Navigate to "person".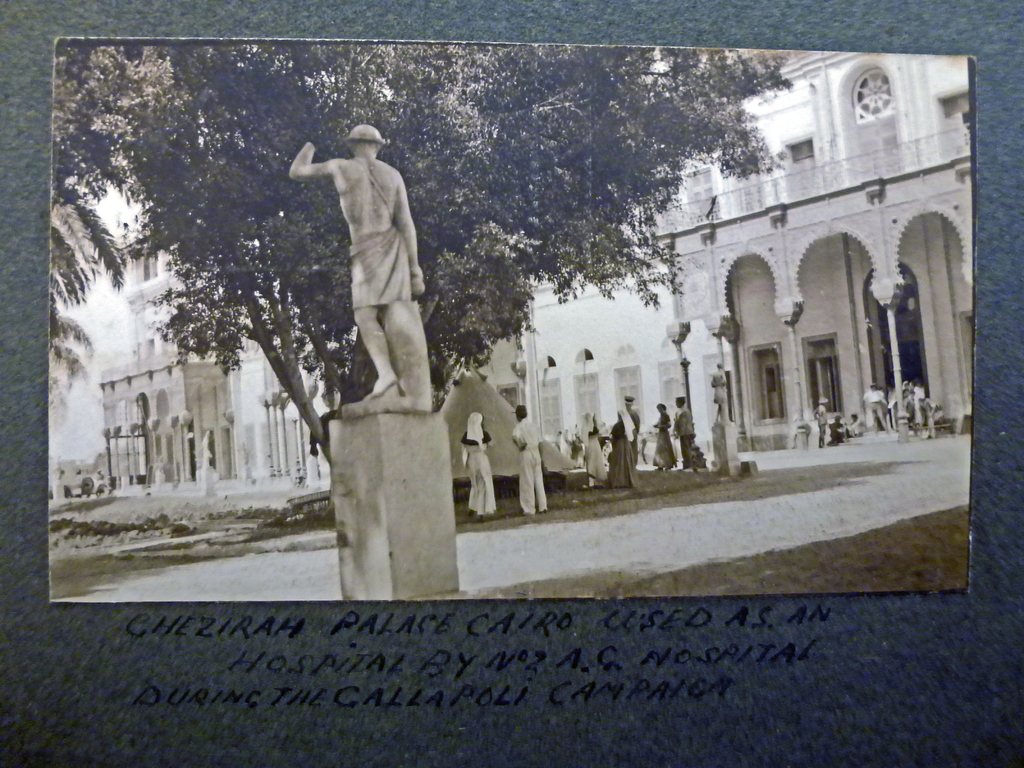
Navigation target: (left=461, top=409, right=495, bottom=525).
